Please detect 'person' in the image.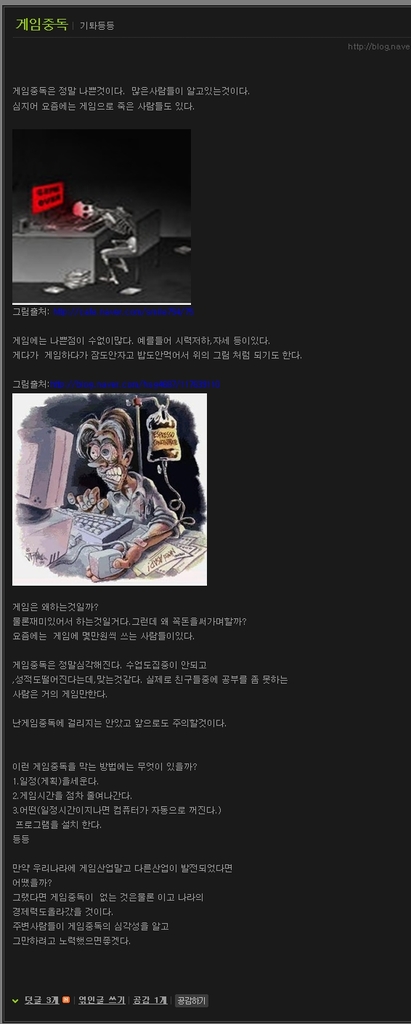
Rect(50, 395, 170, 570).
